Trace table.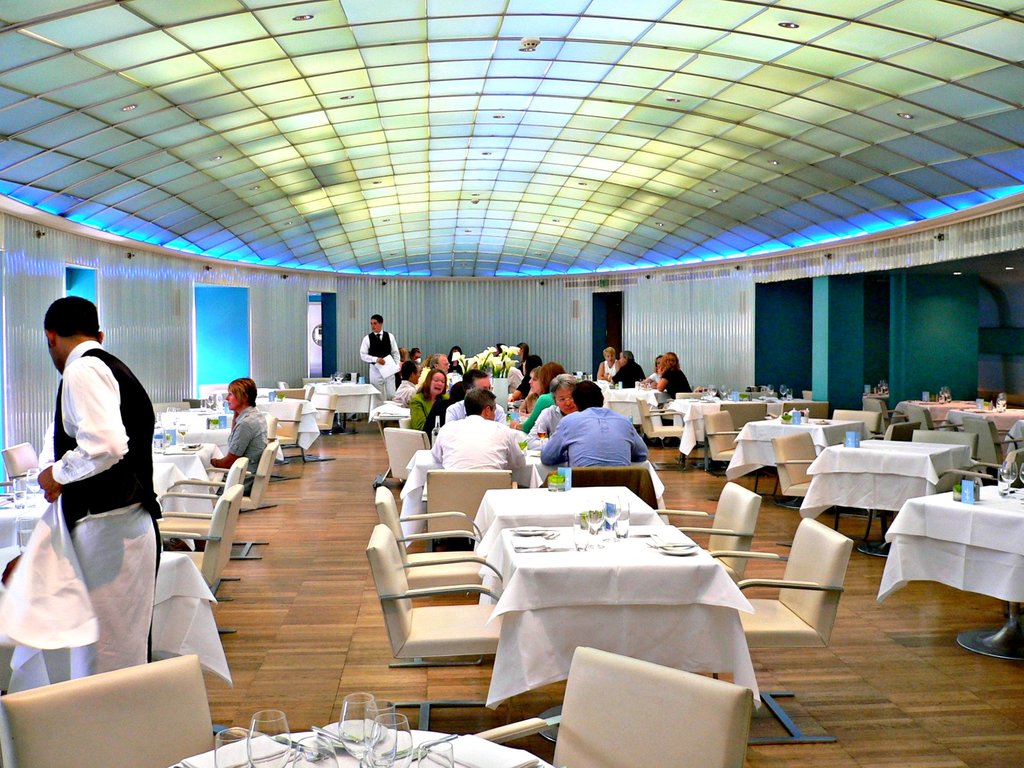
Traced to [x1=931, y1=400, x2=1023, y2=460].
